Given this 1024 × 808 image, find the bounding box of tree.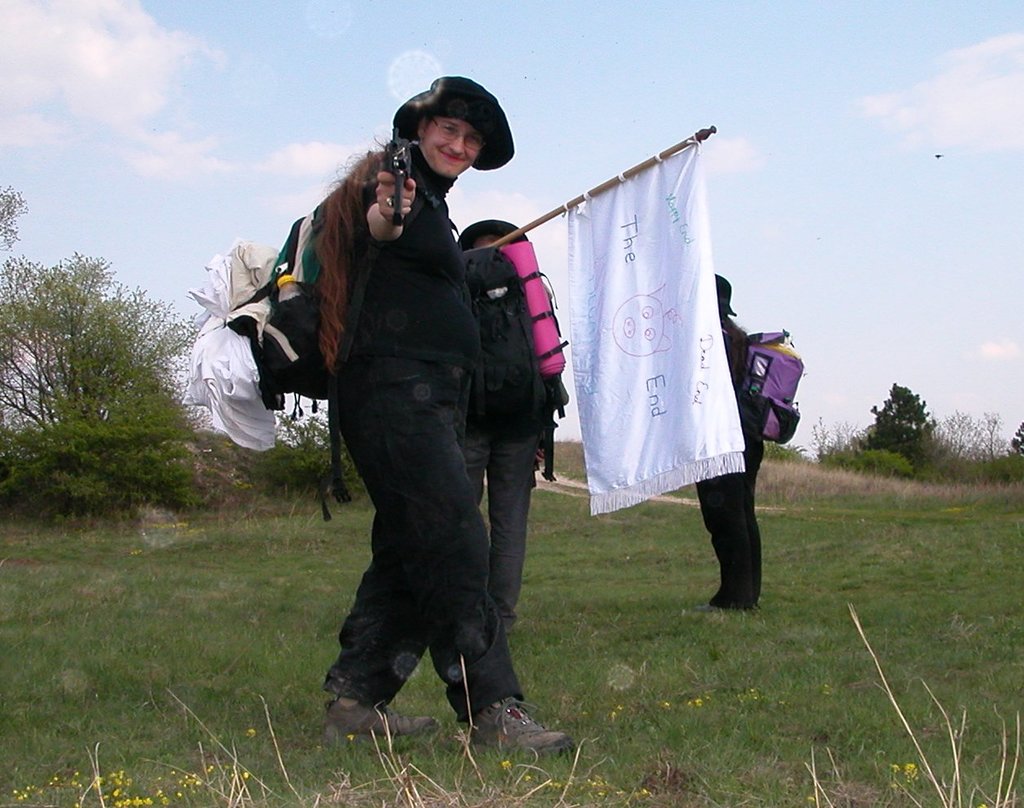
bbox=[868, 379, 940, 466].
